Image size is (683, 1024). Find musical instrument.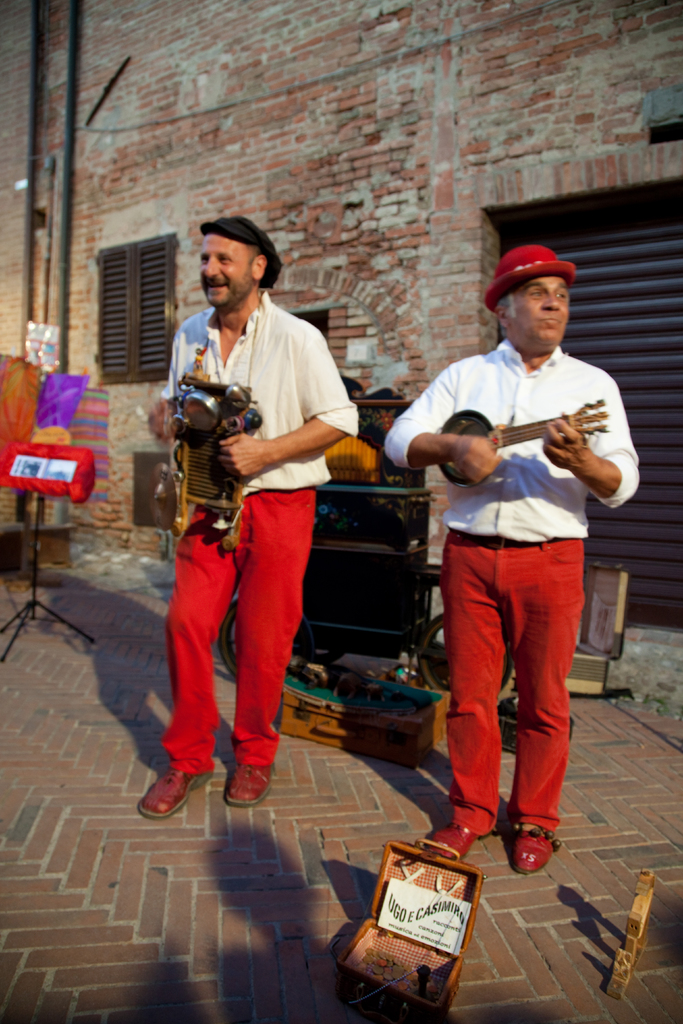
[174, 376, 249, 568].
